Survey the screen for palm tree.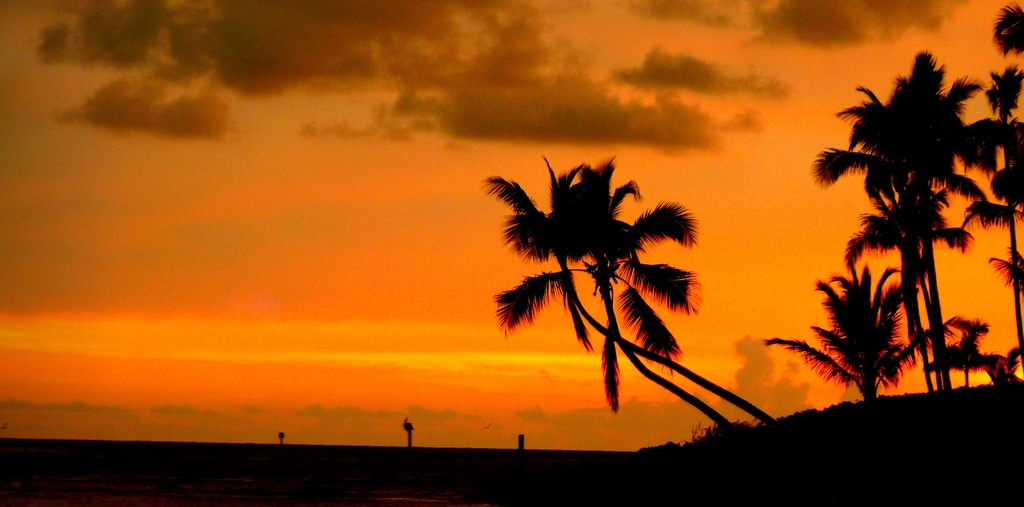
Survey found: 956 150 1015 402.
